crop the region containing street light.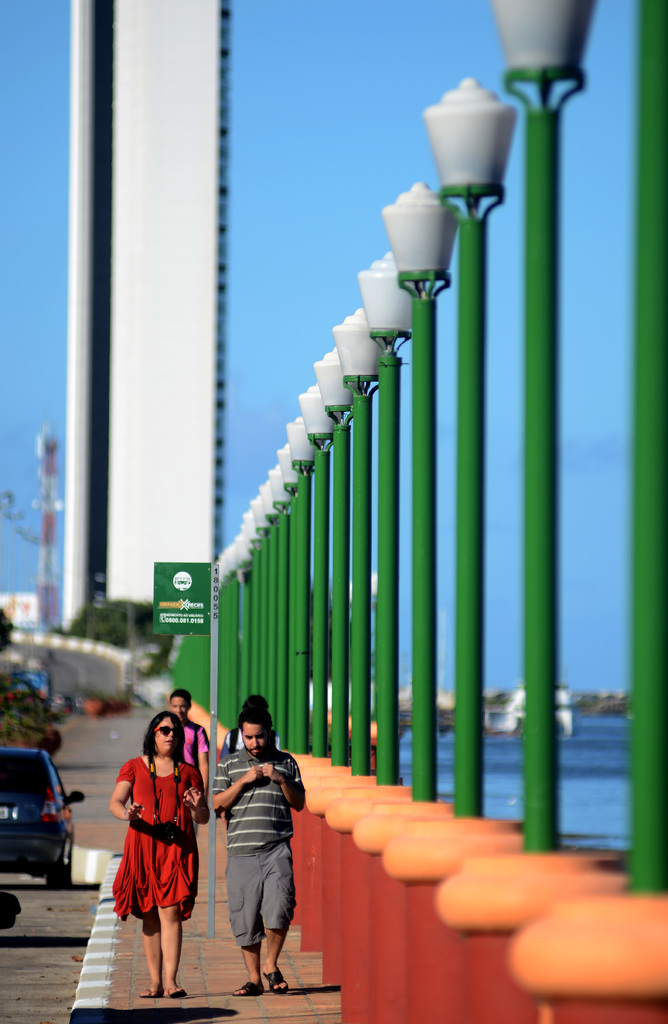
Crop region: 318:344:351:770.
